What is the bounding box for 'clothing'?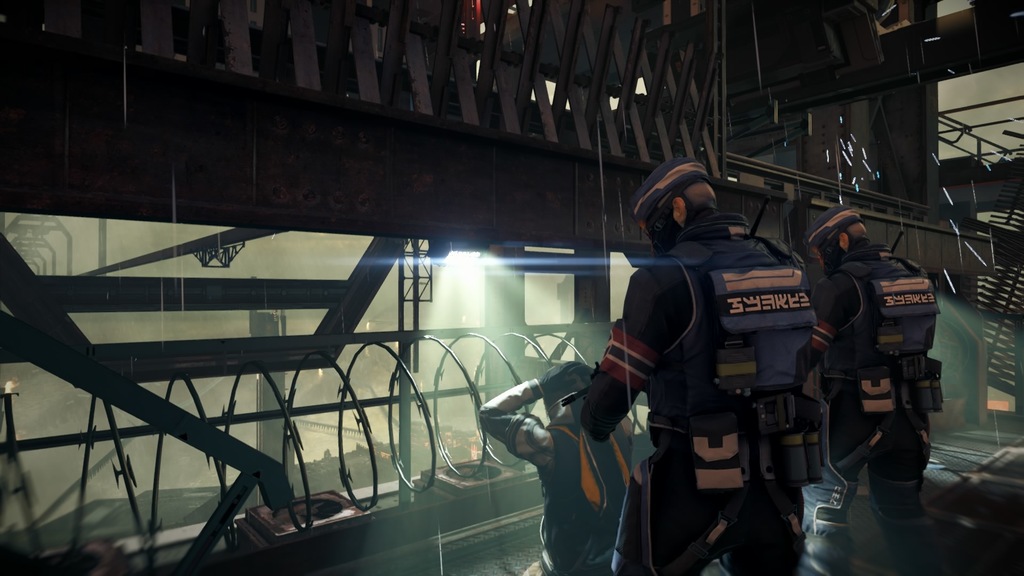
<box>479,359,643,575</box>.
